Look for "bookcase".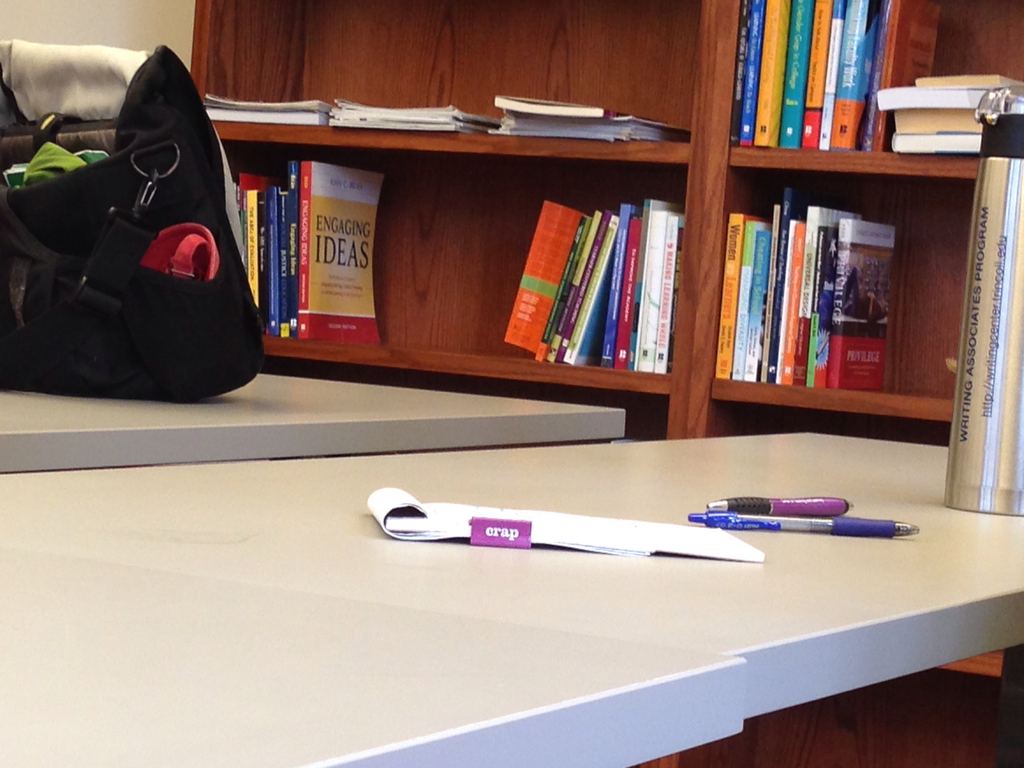
Found: pyautogui.locateOnScreen(186, 0, 1023, 425).
